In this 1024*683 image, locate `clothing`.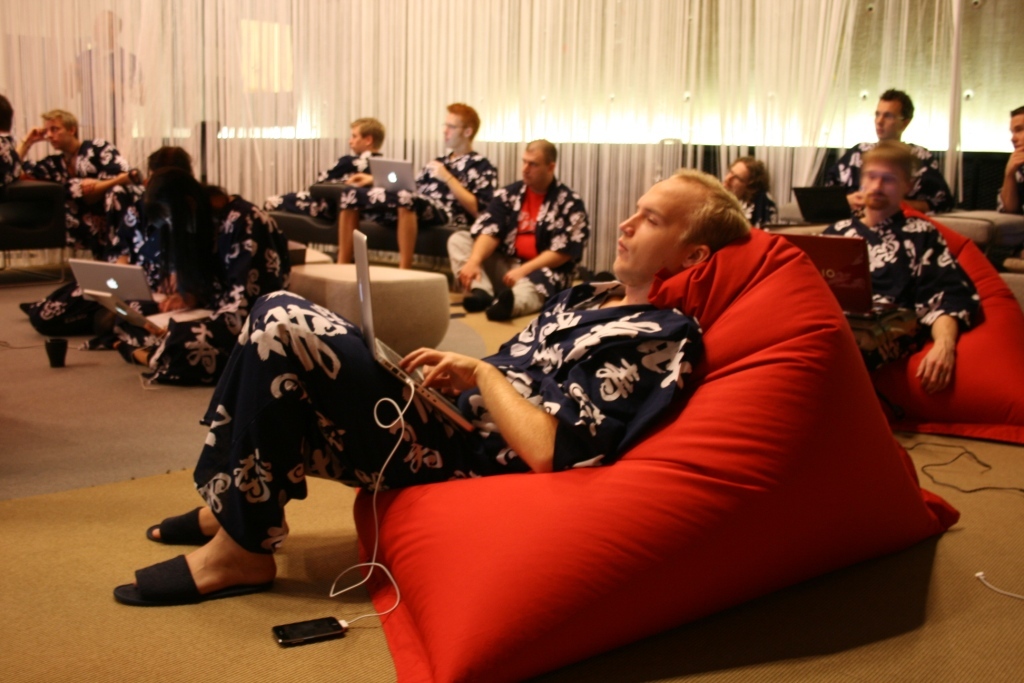
Bounding box: x1=445 y1=176 x2=587 y2=317.
